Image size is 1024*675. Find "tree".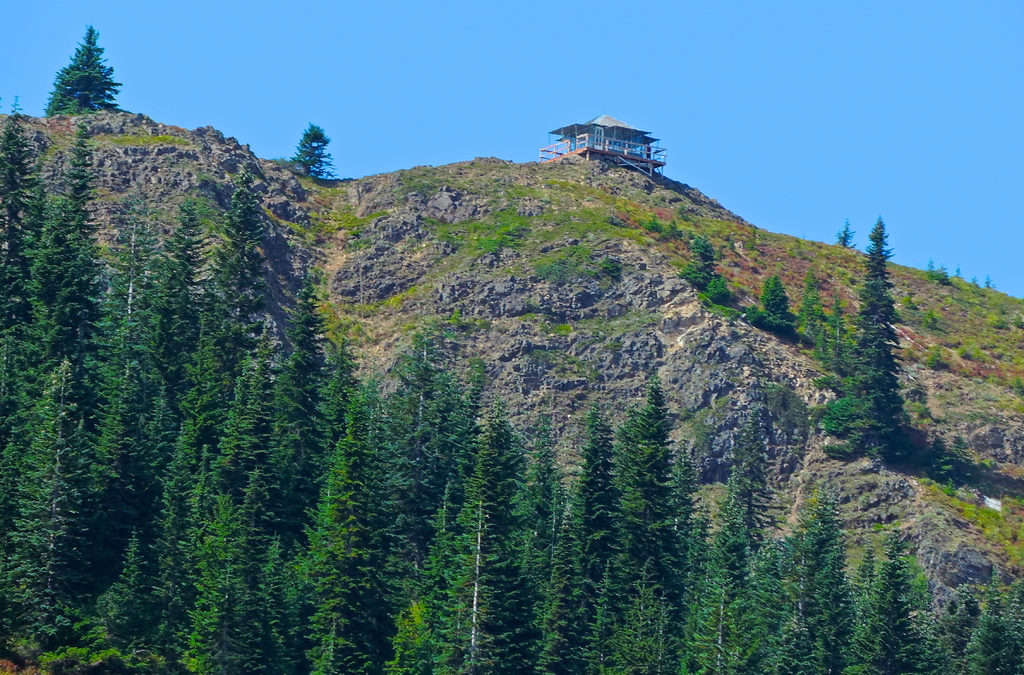
{"x1": 954, "y1": 266, "x2": 965, "y2": 283}.
